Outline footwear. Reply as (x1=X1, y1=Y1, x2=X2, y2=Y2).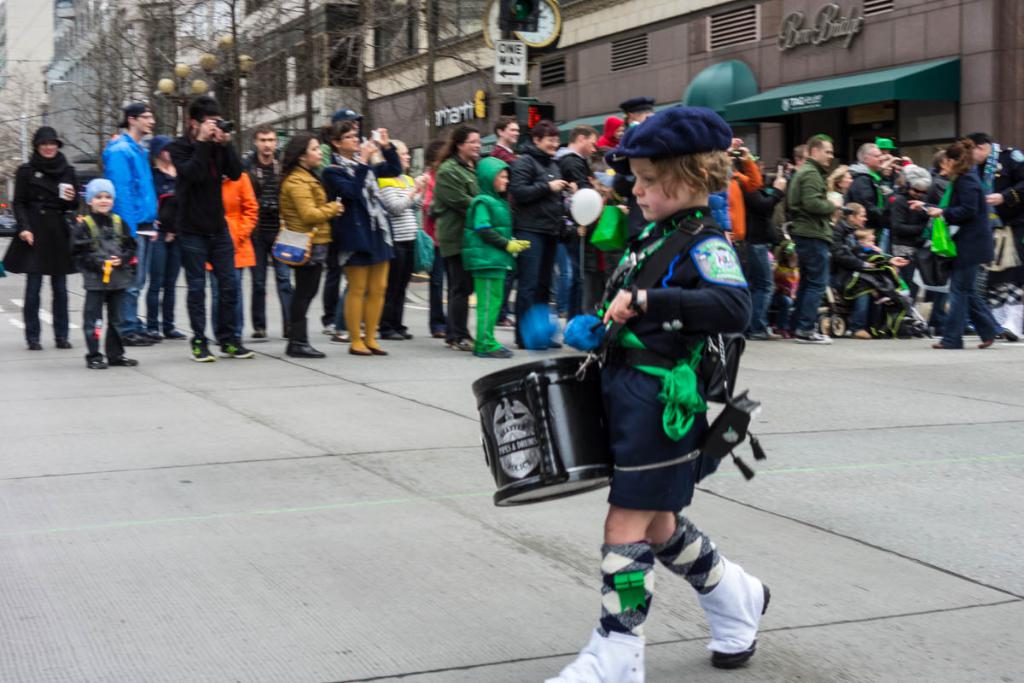
(x1=250, y1=331, x2=269, y2=339).
